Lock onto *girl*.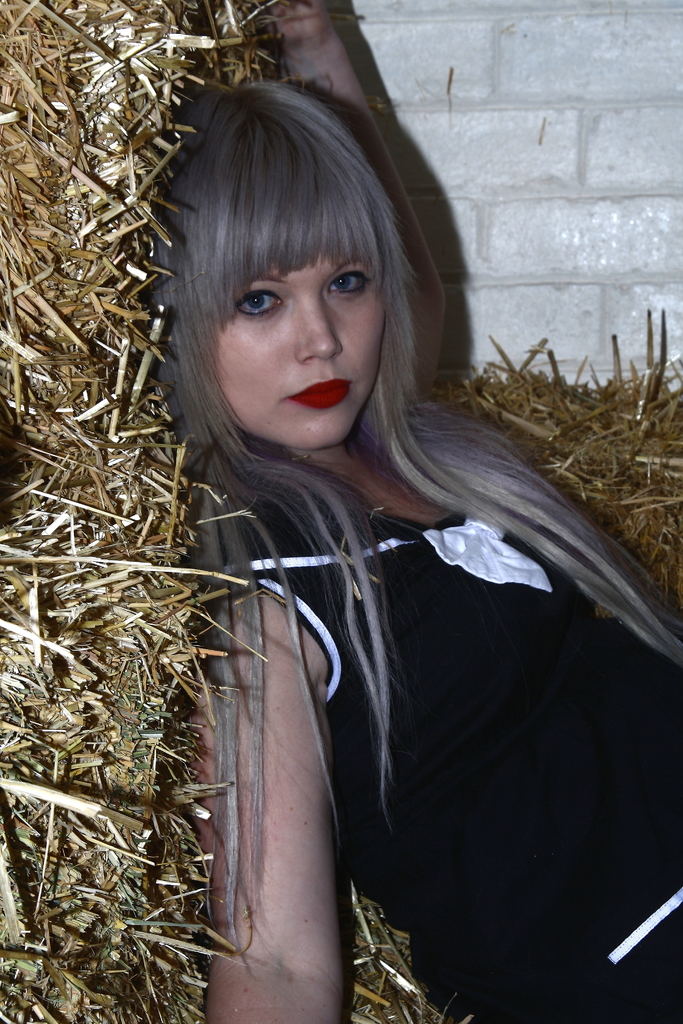
Locked: detection(148, 74, 682, 1023).
